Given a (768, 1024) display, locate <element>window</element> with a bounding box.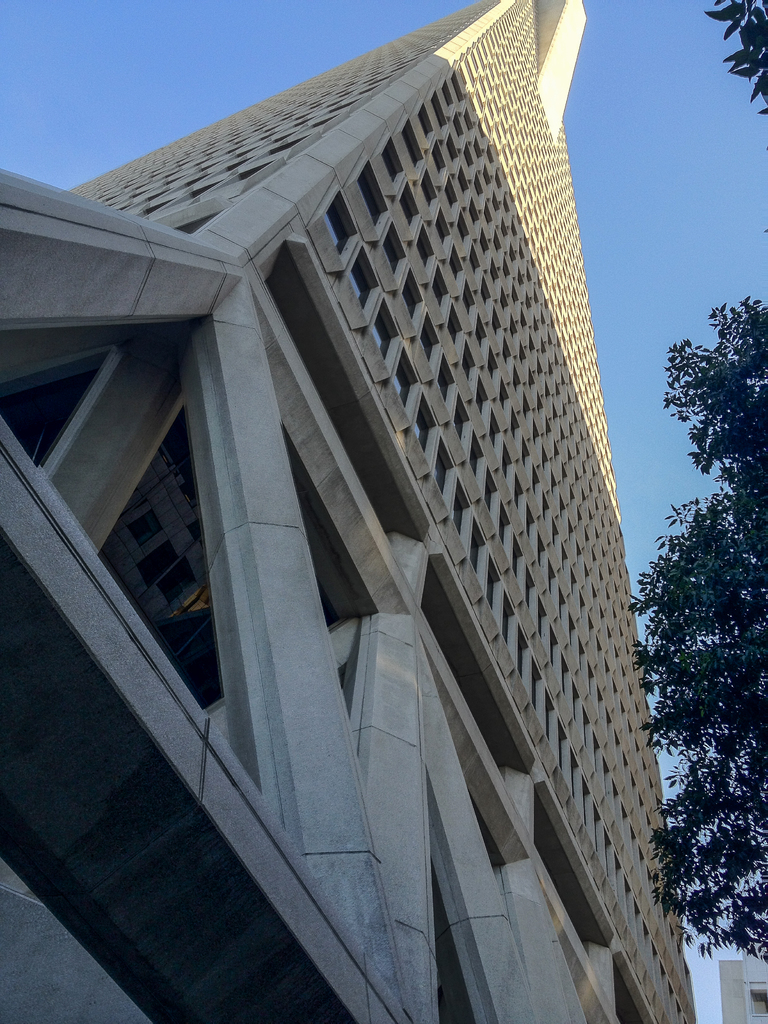
Located: [583,783,595,850].
